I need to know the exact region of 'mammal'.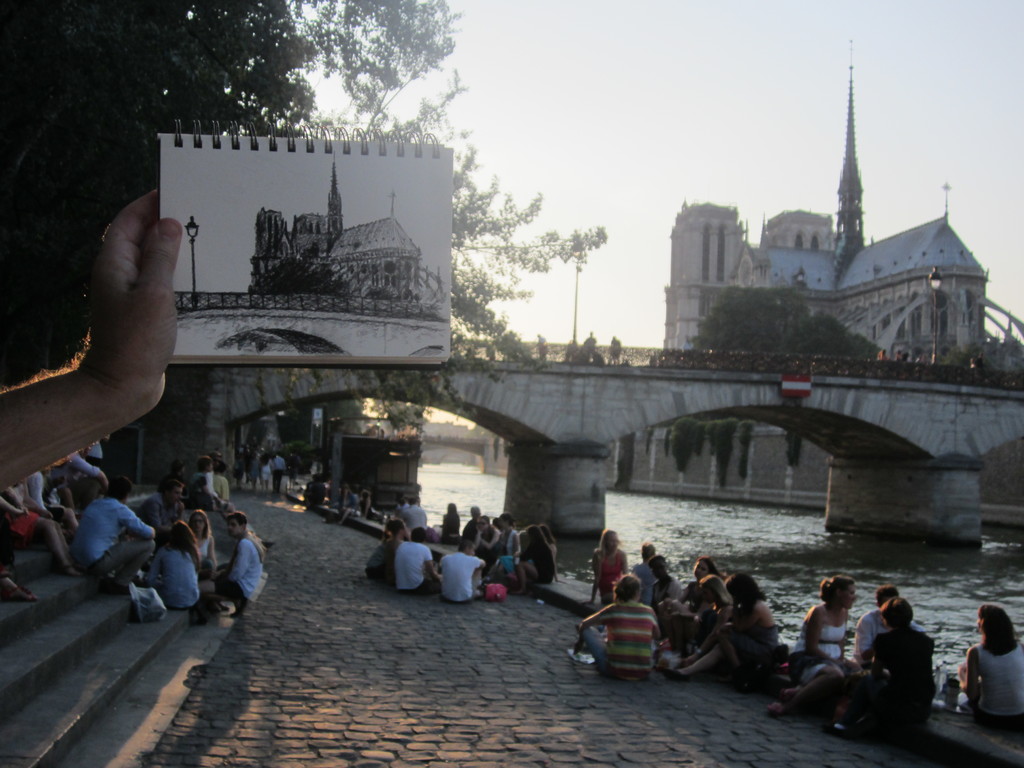
Region: {"x1": 472, "y1": 509, "x2": 504, "y2": 550}.
